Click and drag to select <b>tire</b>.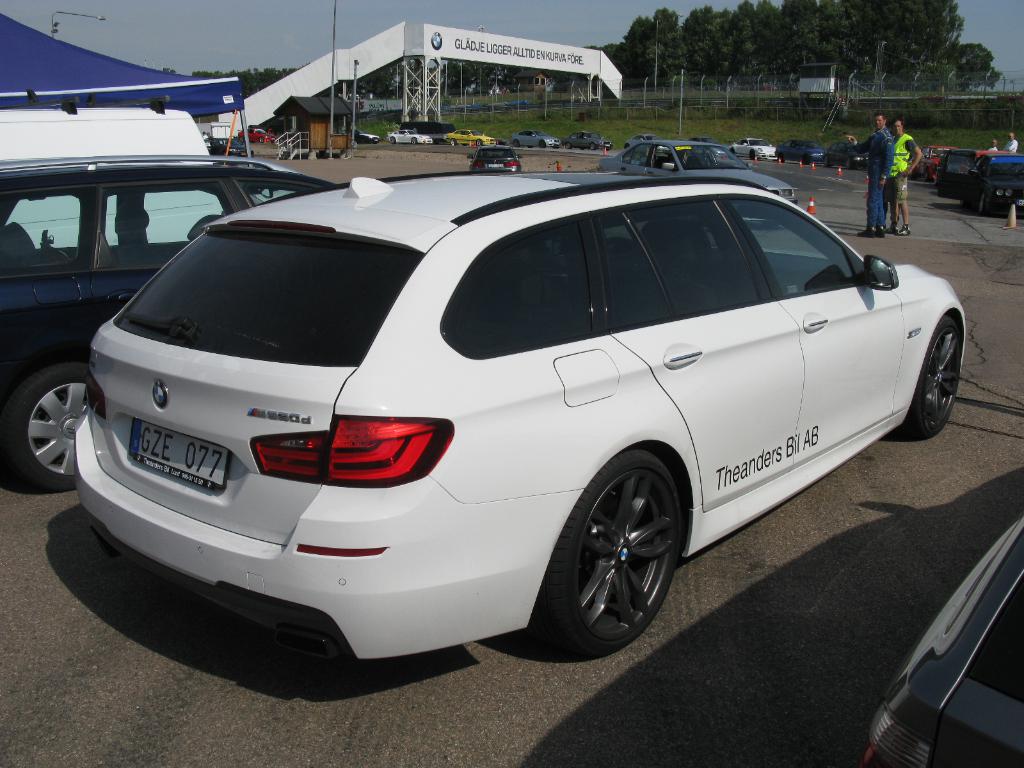
Selection: {"left": 257, "top": 135, "right": 264, "bottom": 145}.
